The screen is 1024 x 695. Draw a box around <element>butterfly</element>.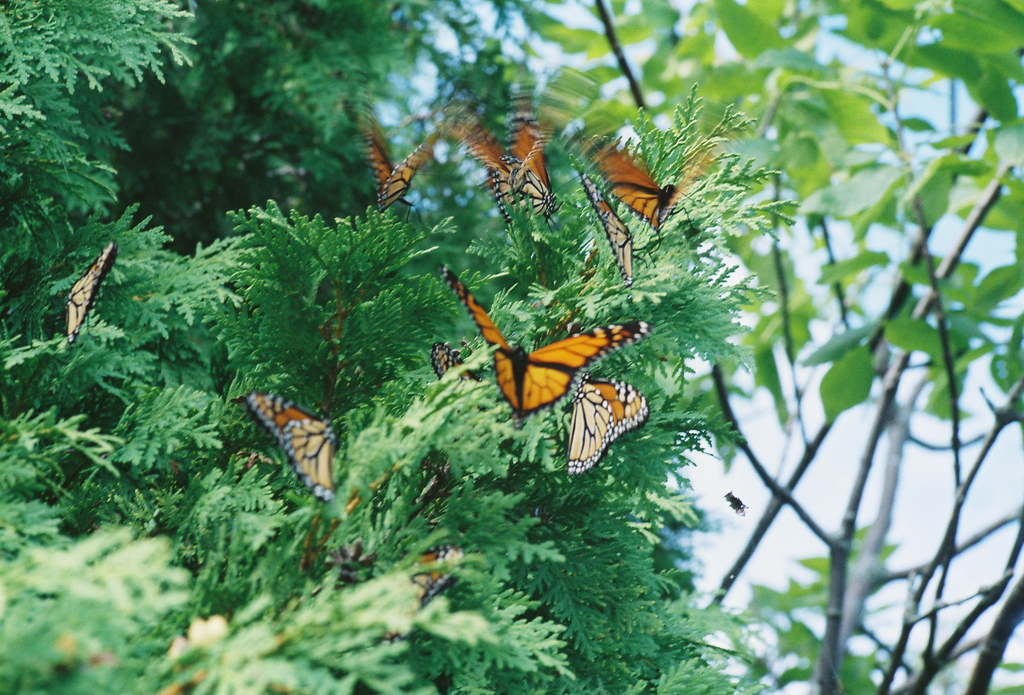
(x1=568, y1=372, x2=654, y2=478).
